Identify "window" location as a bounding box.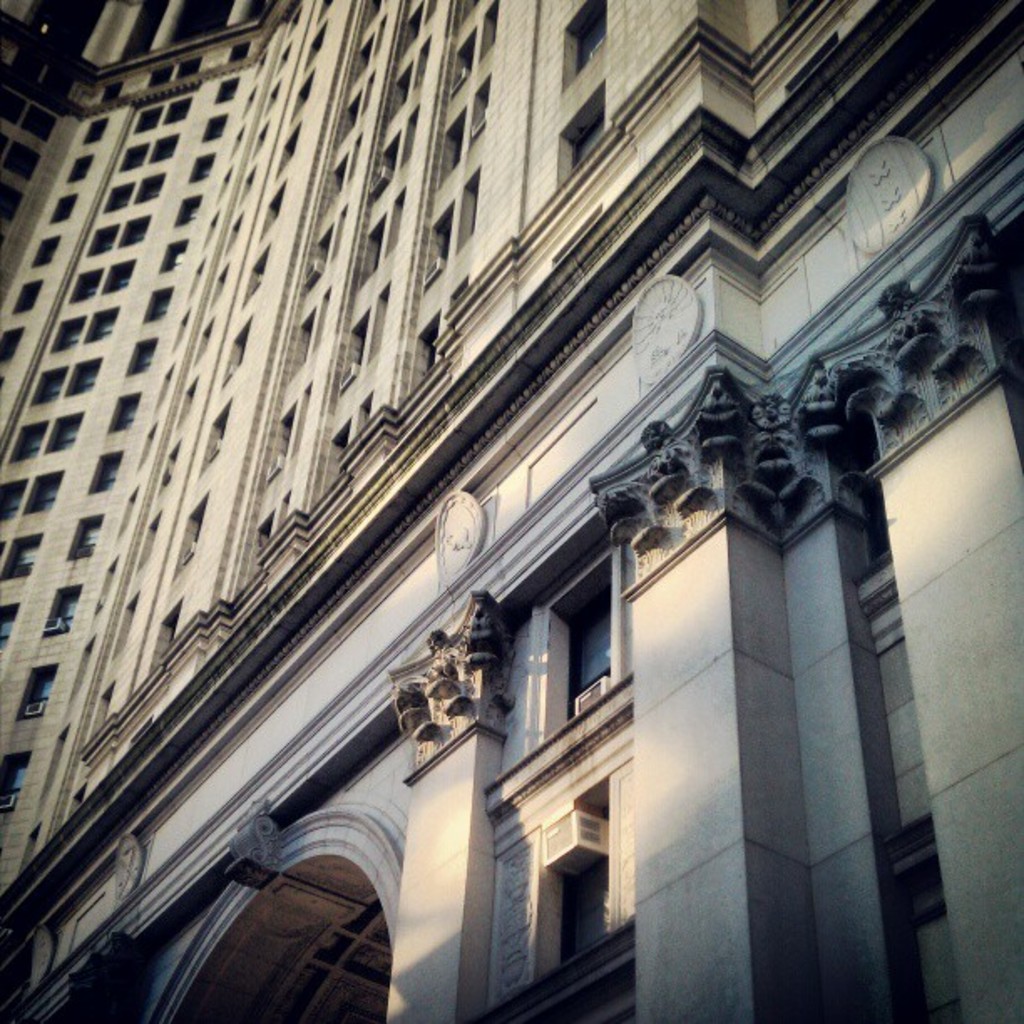
0,127,5,159.
